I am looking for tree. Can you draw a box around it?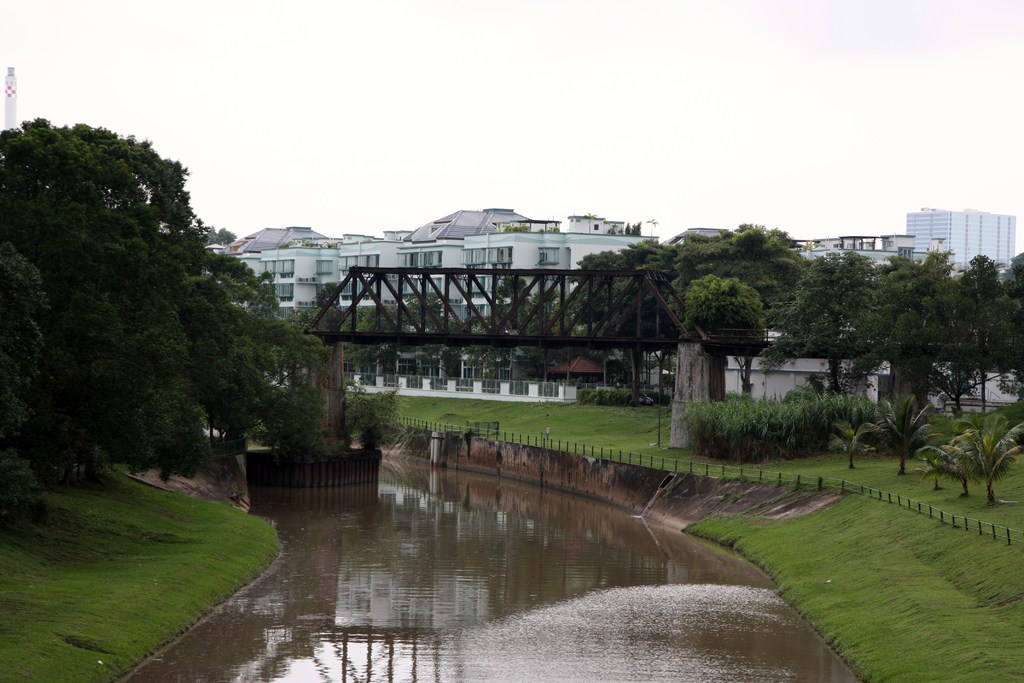
Sure, the bounding box is rect(339, 373, 403, 436).
